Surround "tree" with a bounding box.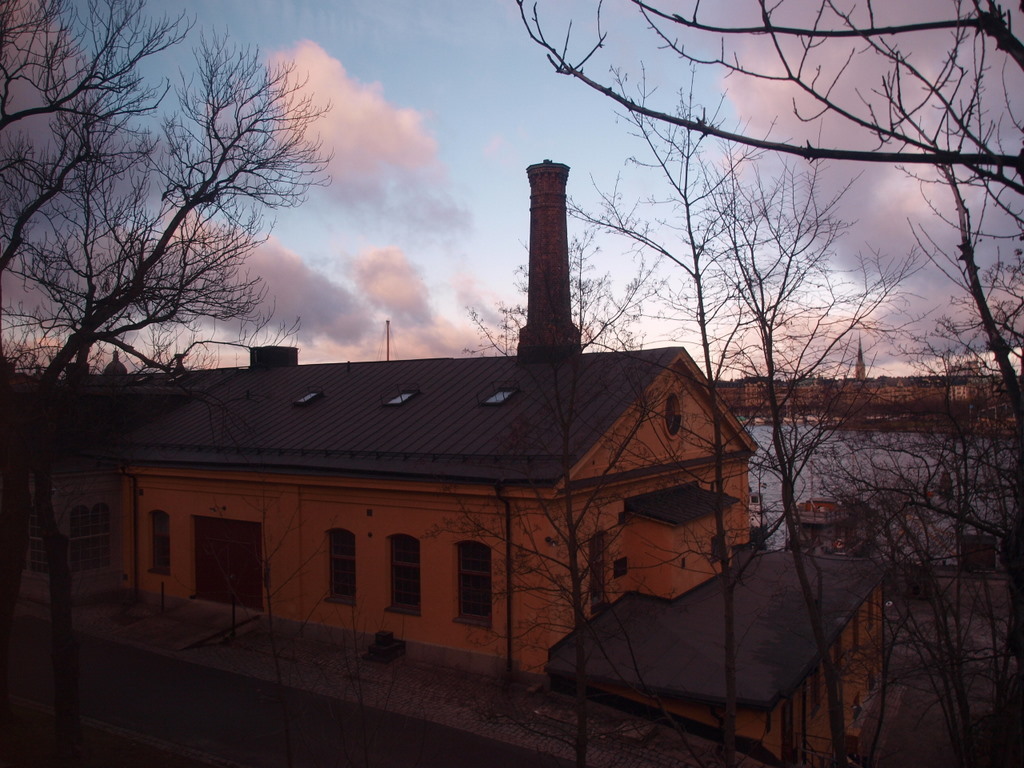
box(513, 0, 1023, 478).
